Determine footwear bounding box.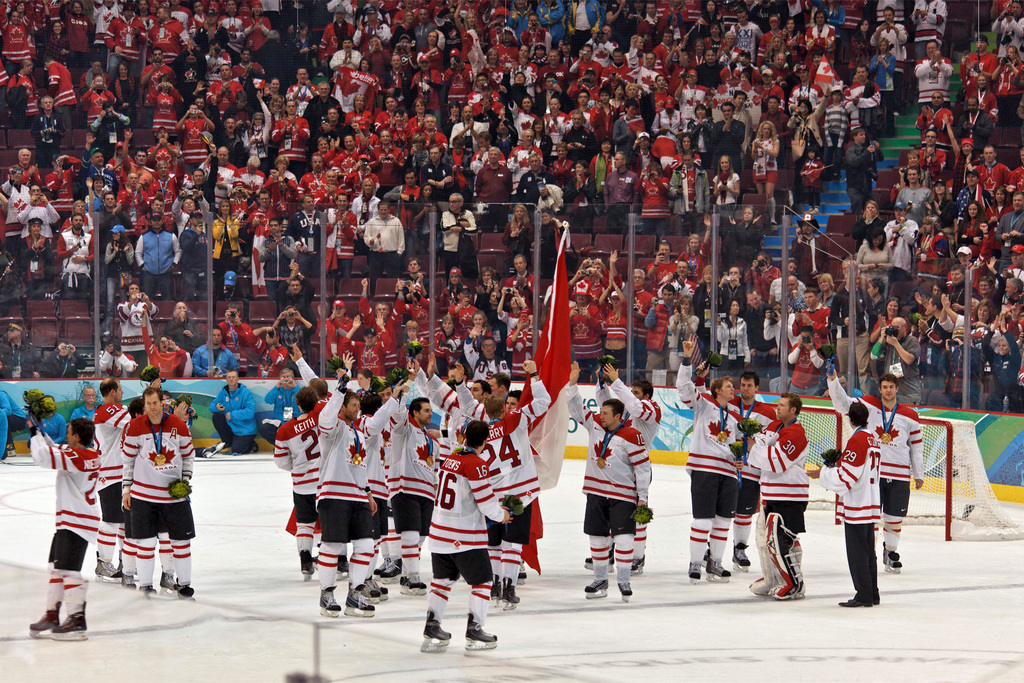
Determined: bbox=(884, 544, 903, 565).
